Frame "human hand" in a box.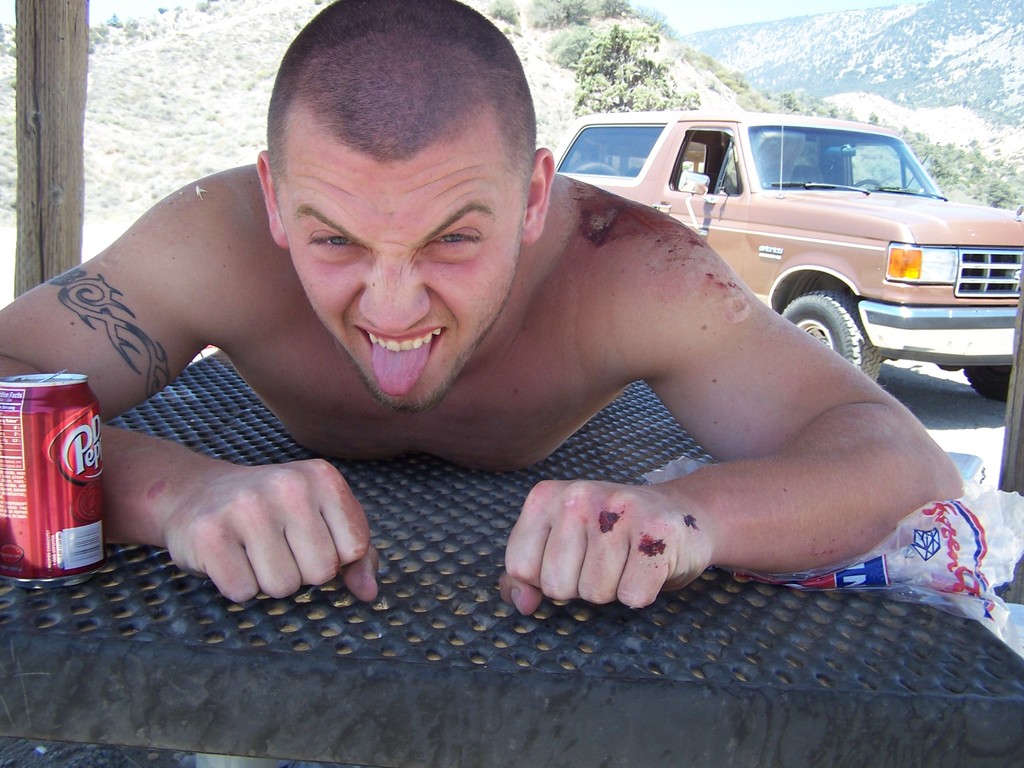
detection(495, 481, 716, 620).
